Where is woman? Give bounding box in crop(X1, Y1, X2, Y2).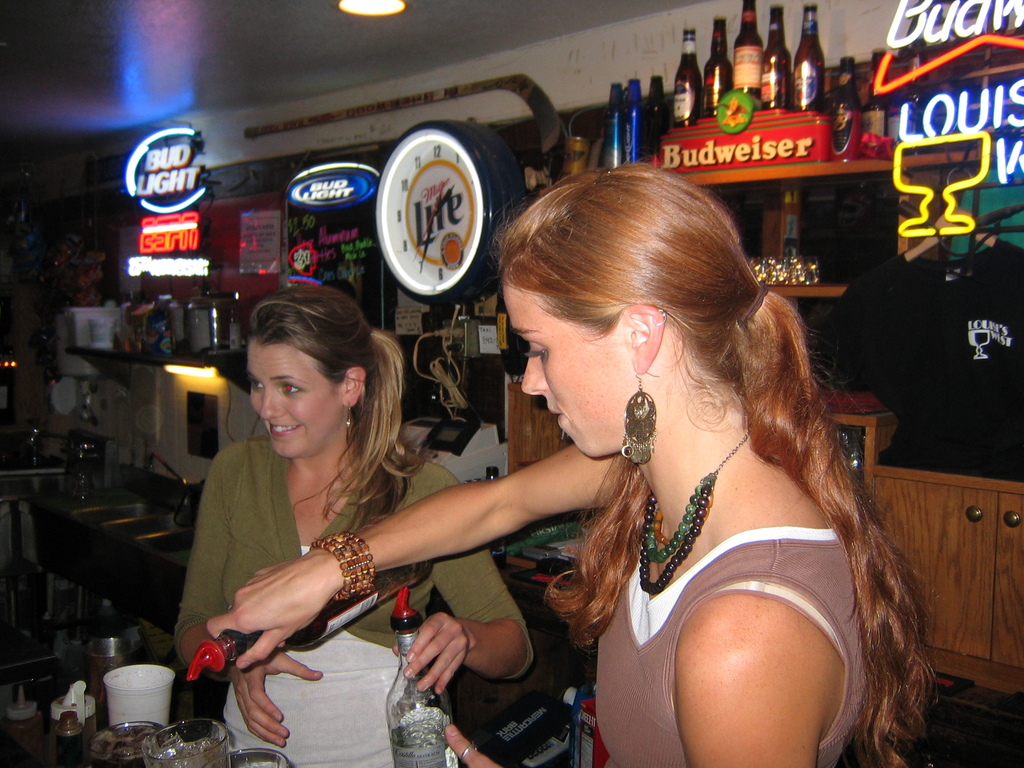
crop(172, 285, 535, 751).
